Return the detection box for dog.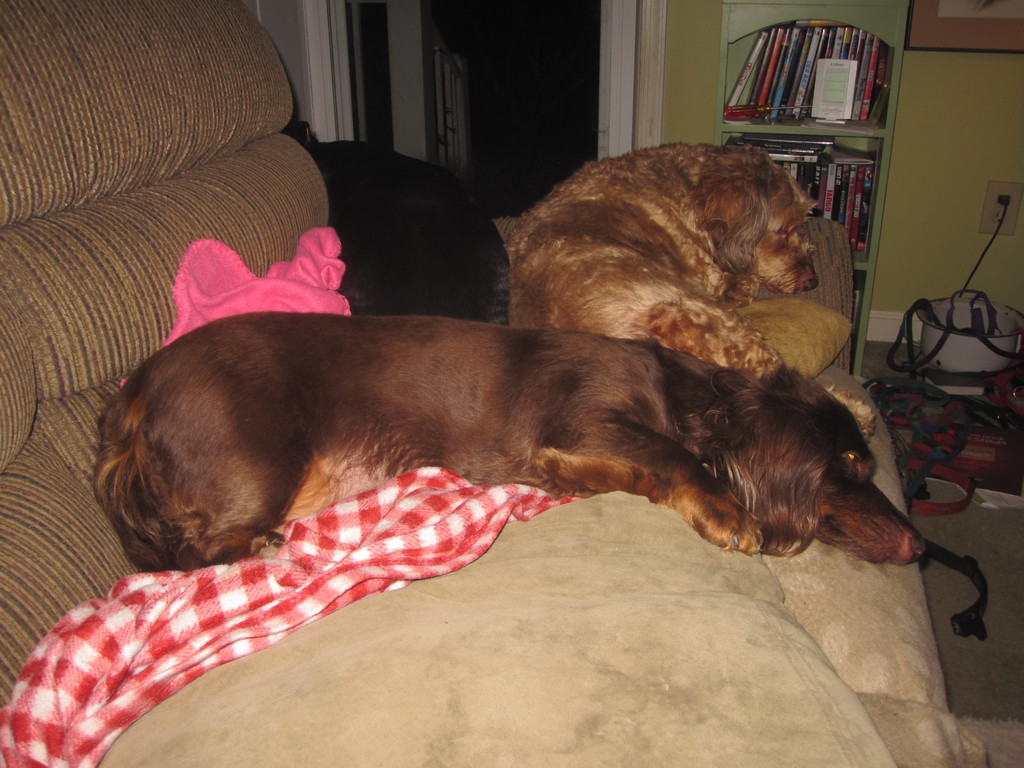
Rect(509, 135, 872, 433).
